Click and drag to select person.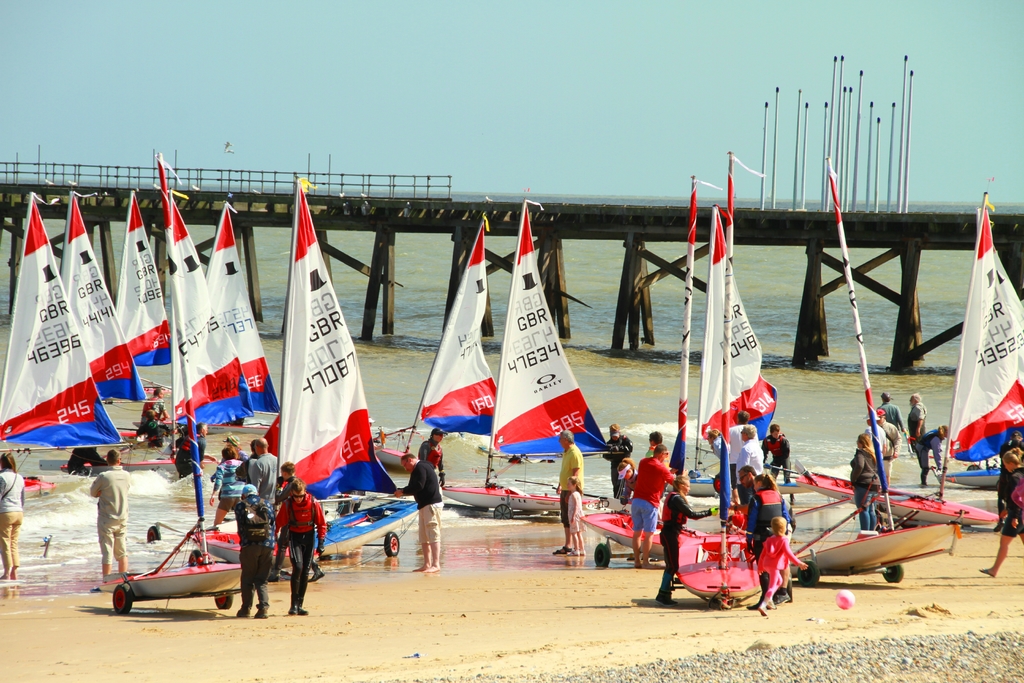
Selection: box(625, 443, 669, 563).
